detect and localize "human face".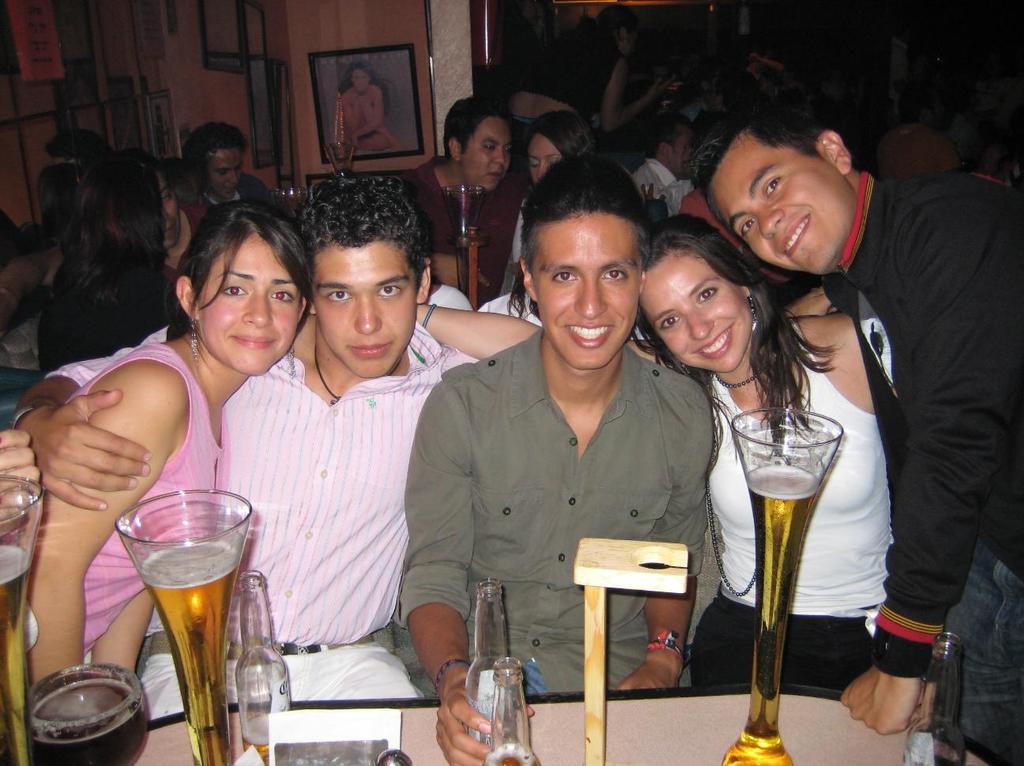
Localized at {"left": 206, "top": 137, "right": 251, "bottom": 202}.
